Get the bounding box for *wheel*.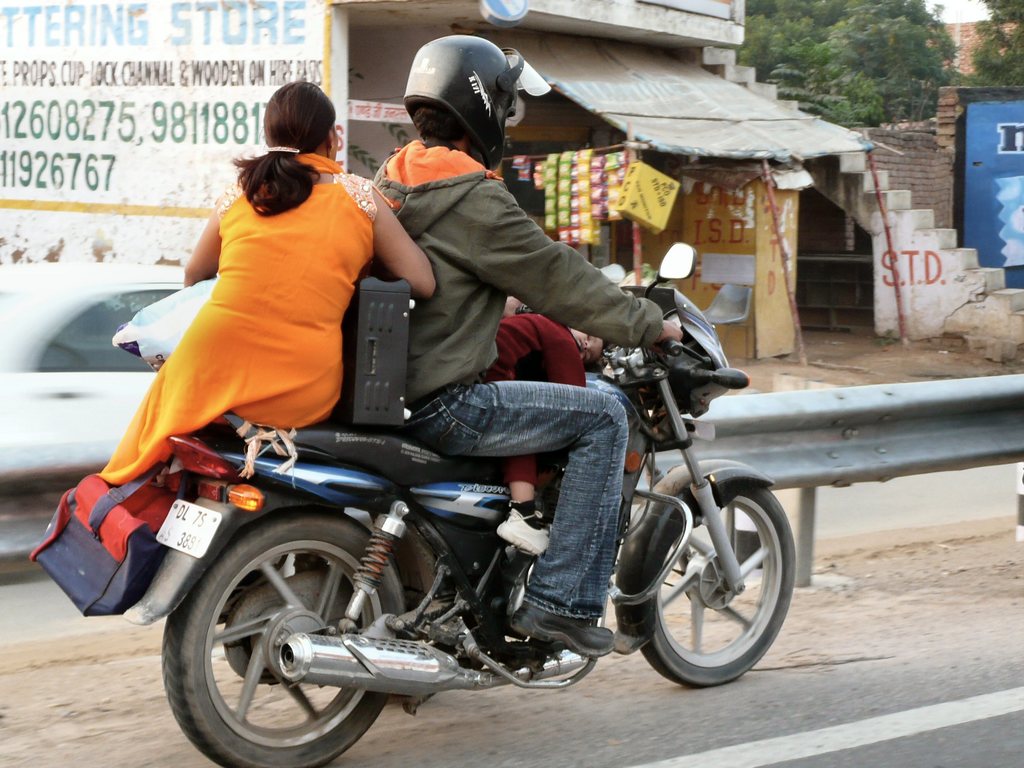
bbox(624, 465, 780, 696).
